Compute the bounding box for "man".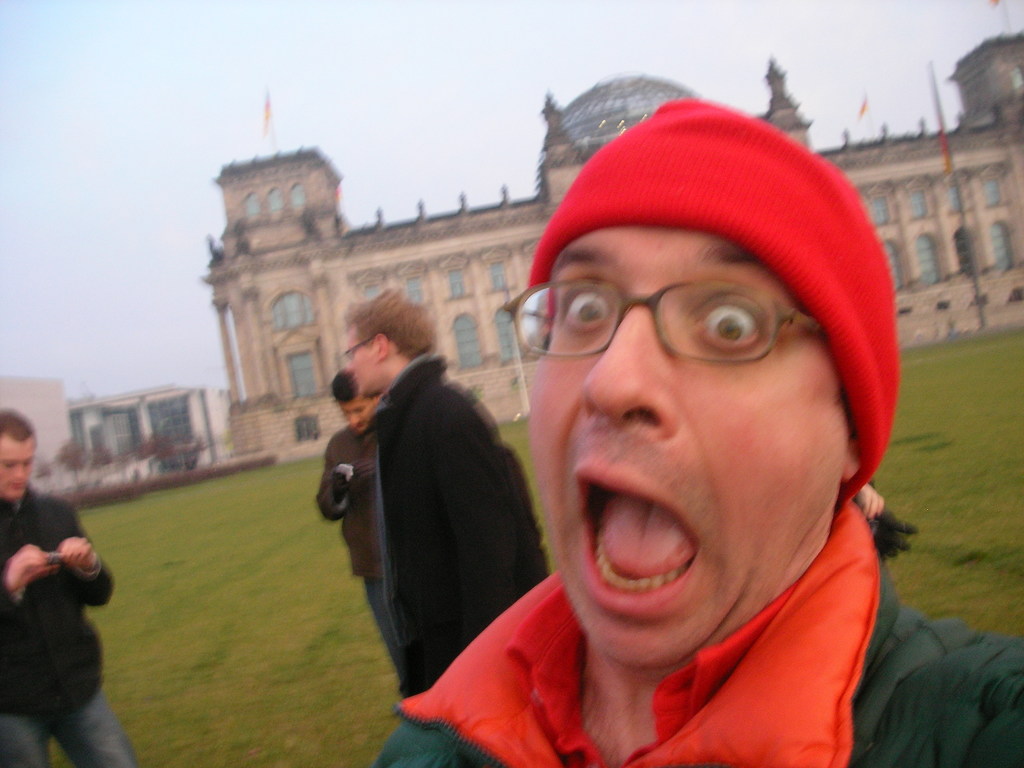
<box>335,284,547,693</box>.
